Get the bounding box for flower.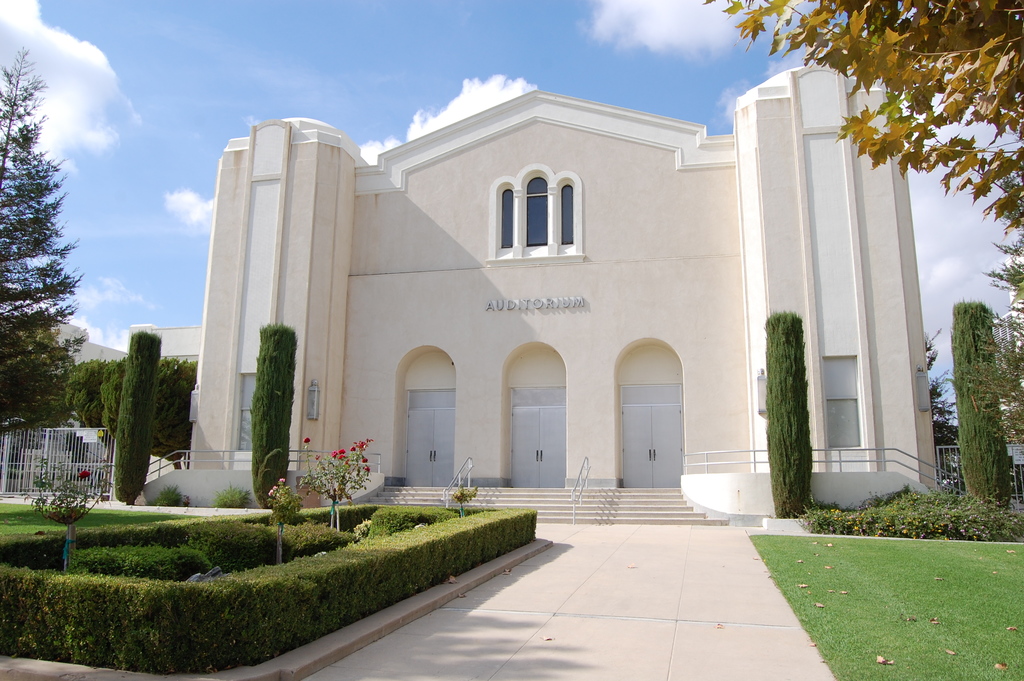
302, 435, 309, 441.
